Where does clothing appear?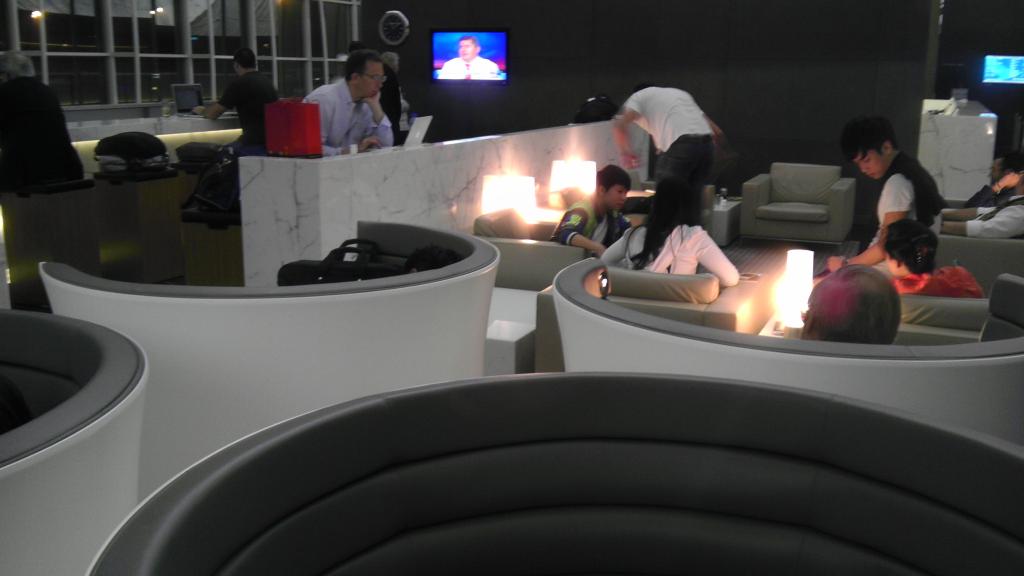
Appears at [x1=287, y1=63, x2=414, y2=157].
